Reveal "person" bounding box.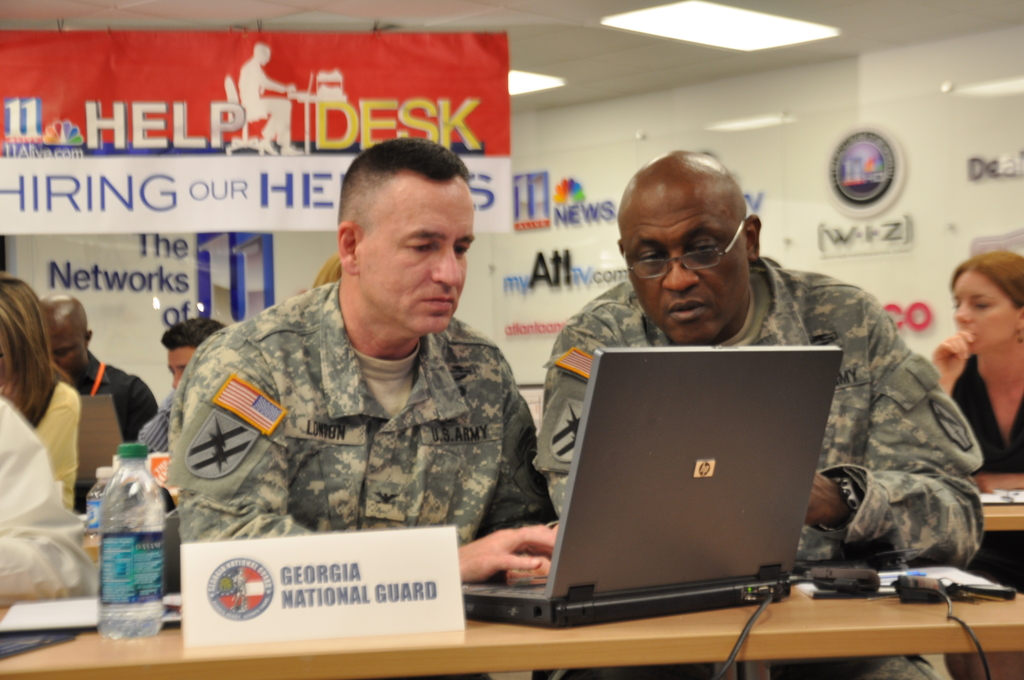
Revealed: [x1=28, y1=287, x2=156, y2=437].
